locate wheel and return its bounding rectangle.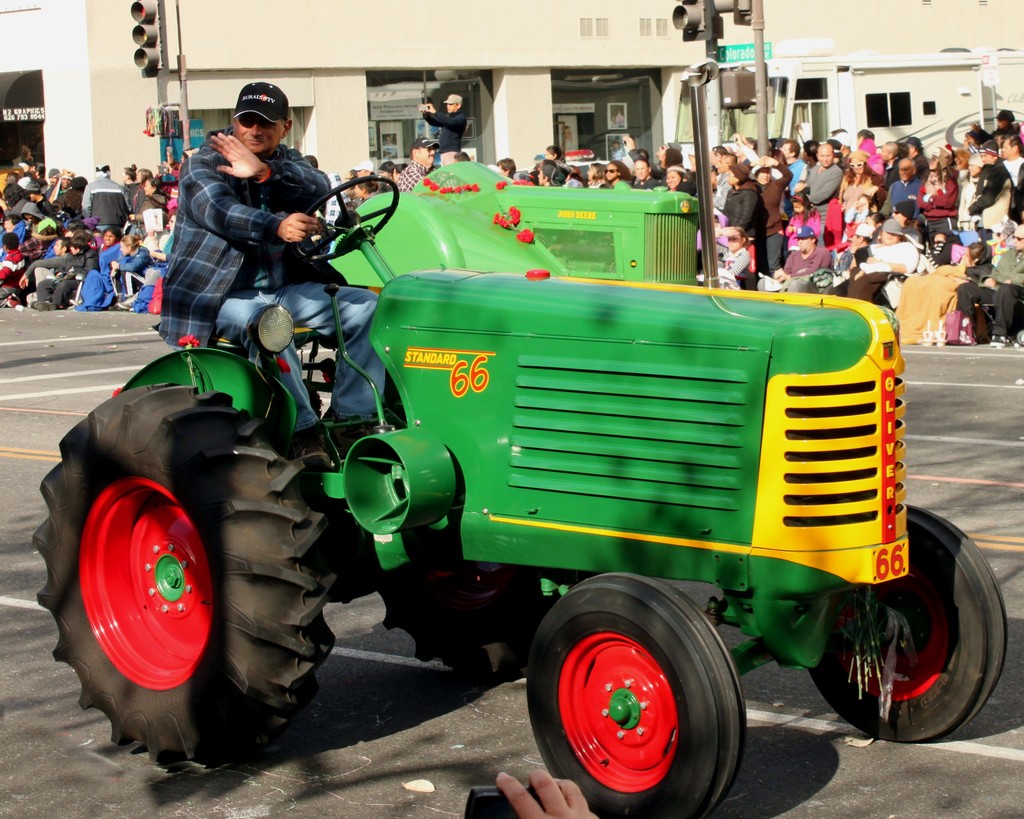
select_region(523, 571, 745, 818).
